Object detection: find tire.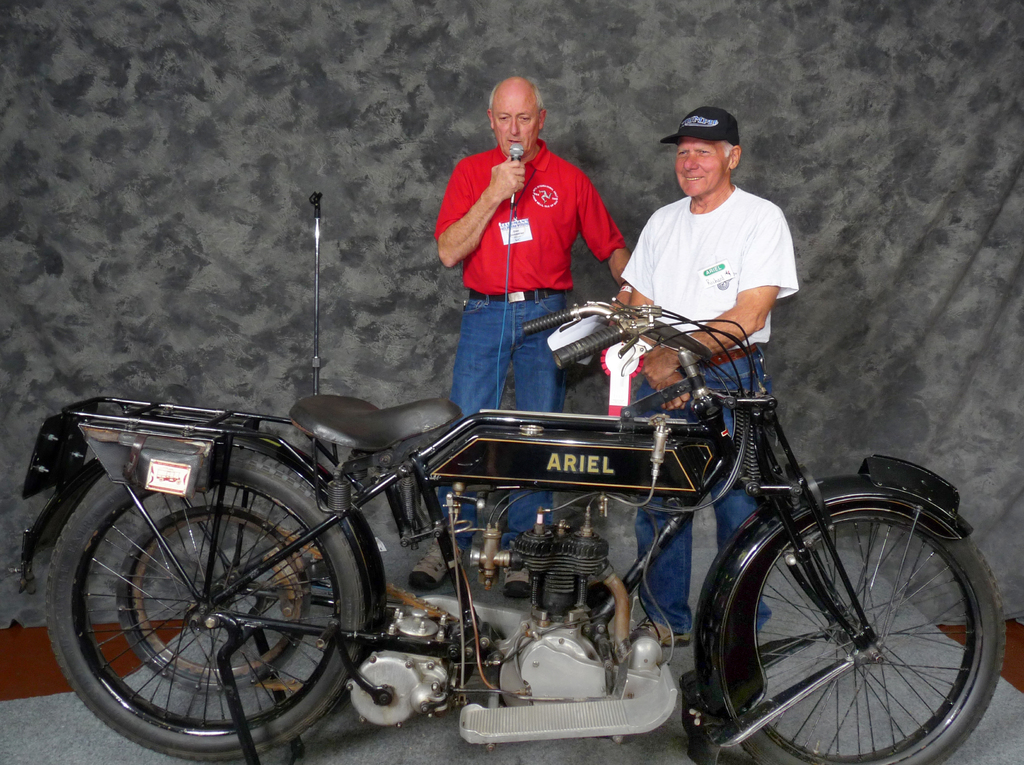
box=[45, 456, 367, 755].
